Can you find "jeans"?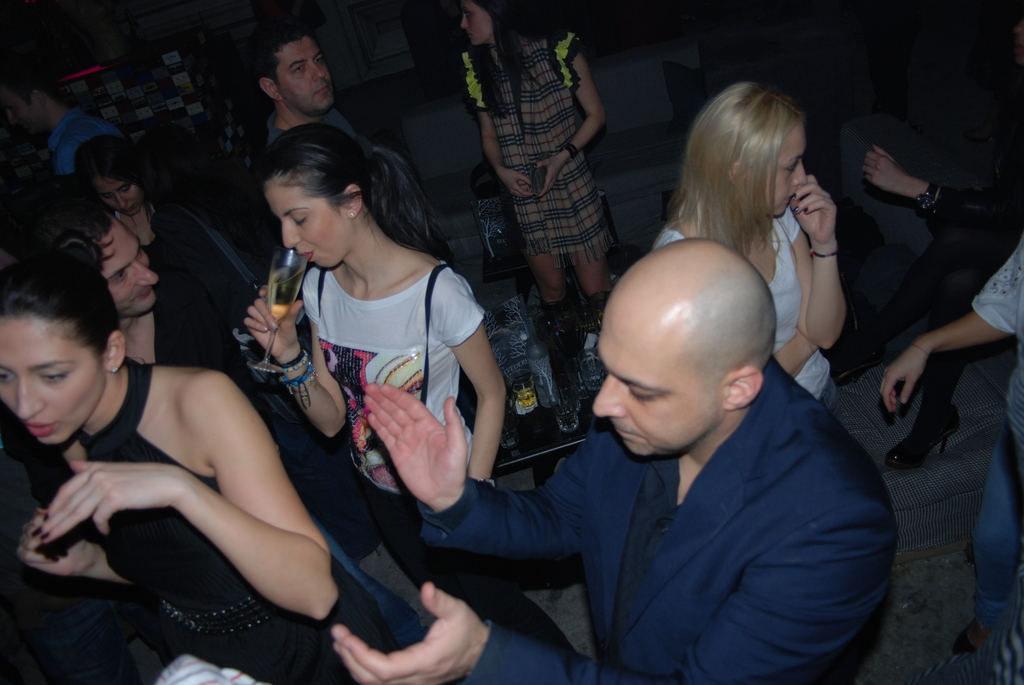
Yes, bounding box: crop(967, 420, 1023, 624).
